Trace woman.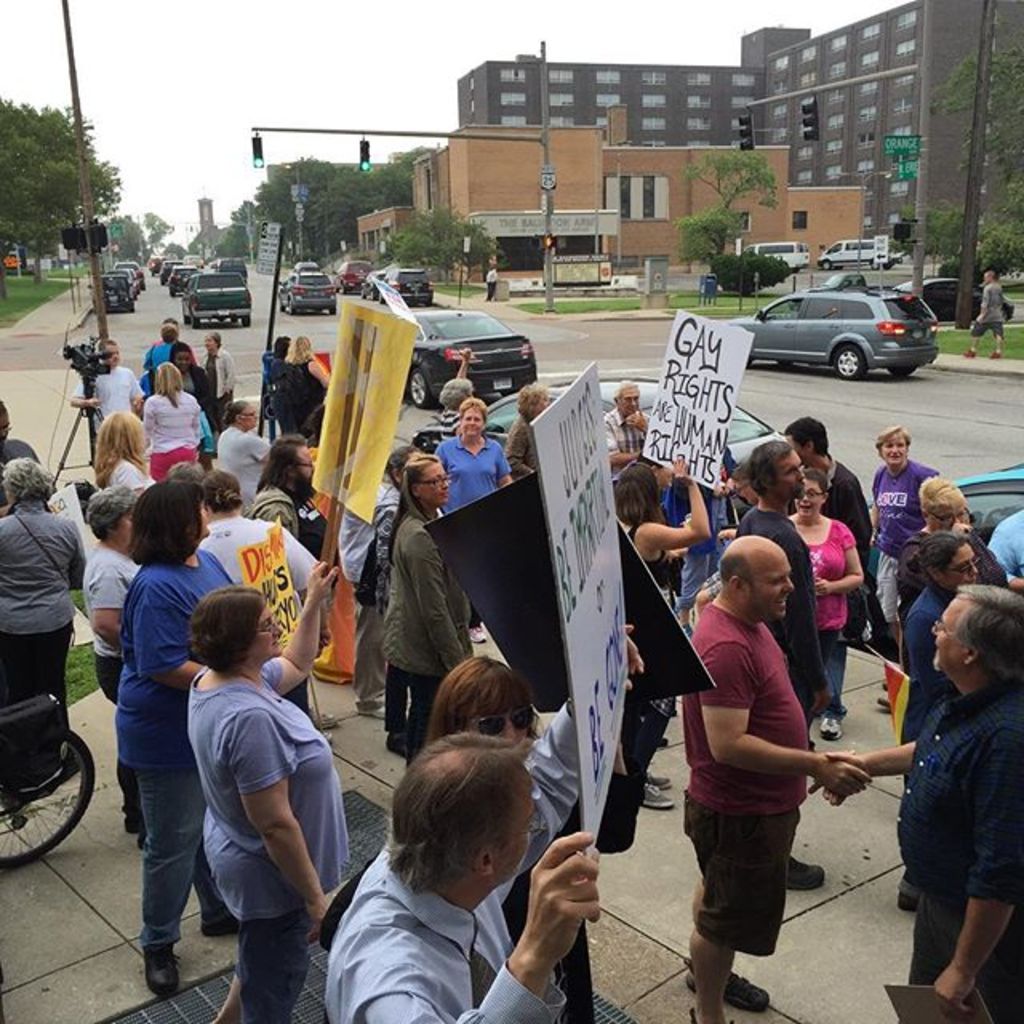
Traced to (x1=136, y1=363, x2=197, y2=499).
